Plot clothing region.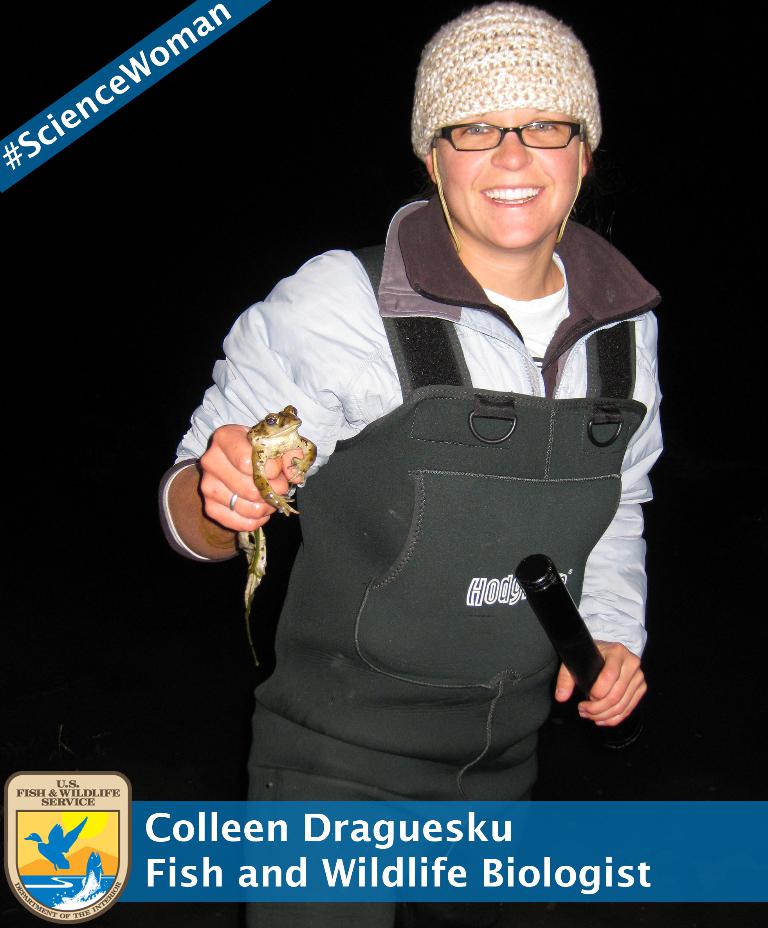
Plotted at 186 164 660 800.
